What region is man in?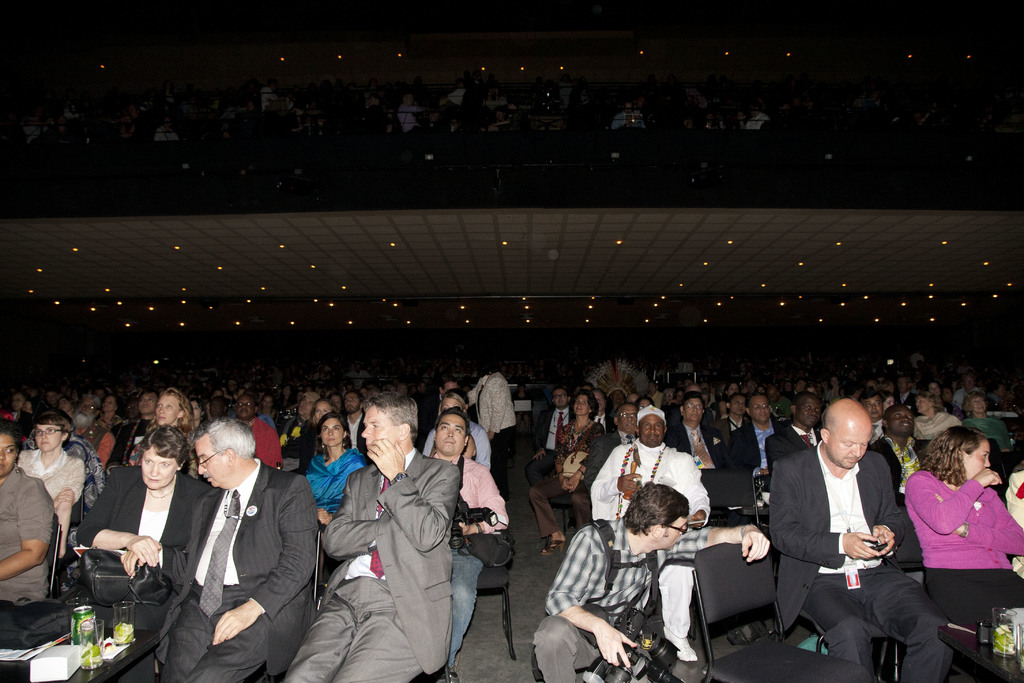
[left=282, top=393, right=460, bottom=682].
